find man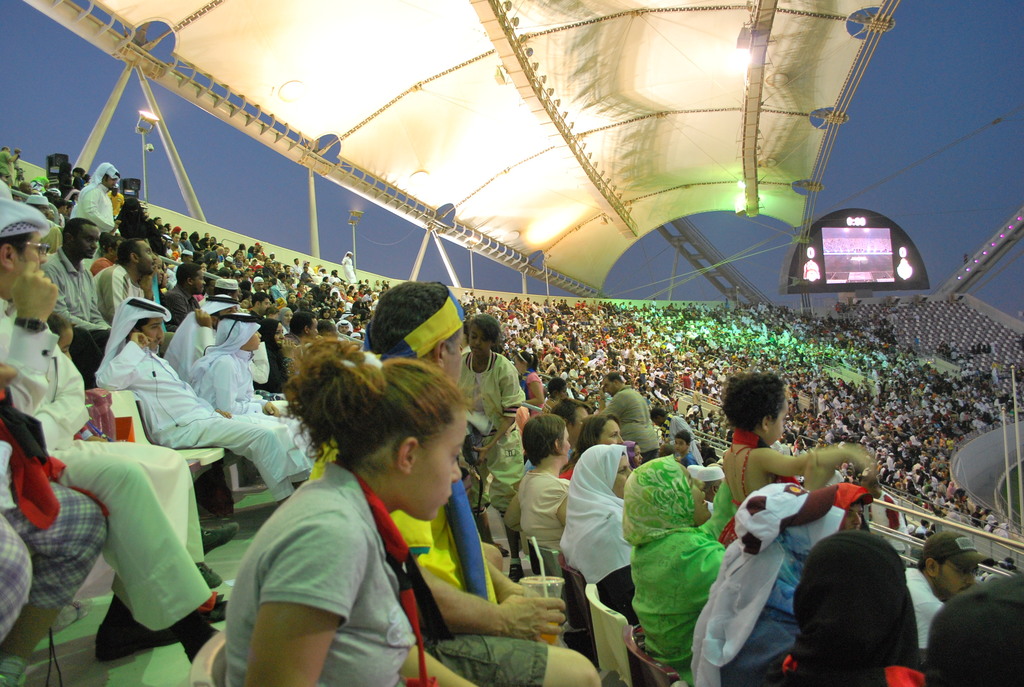
<bbox>650, 407, 703, 471</bbox>
